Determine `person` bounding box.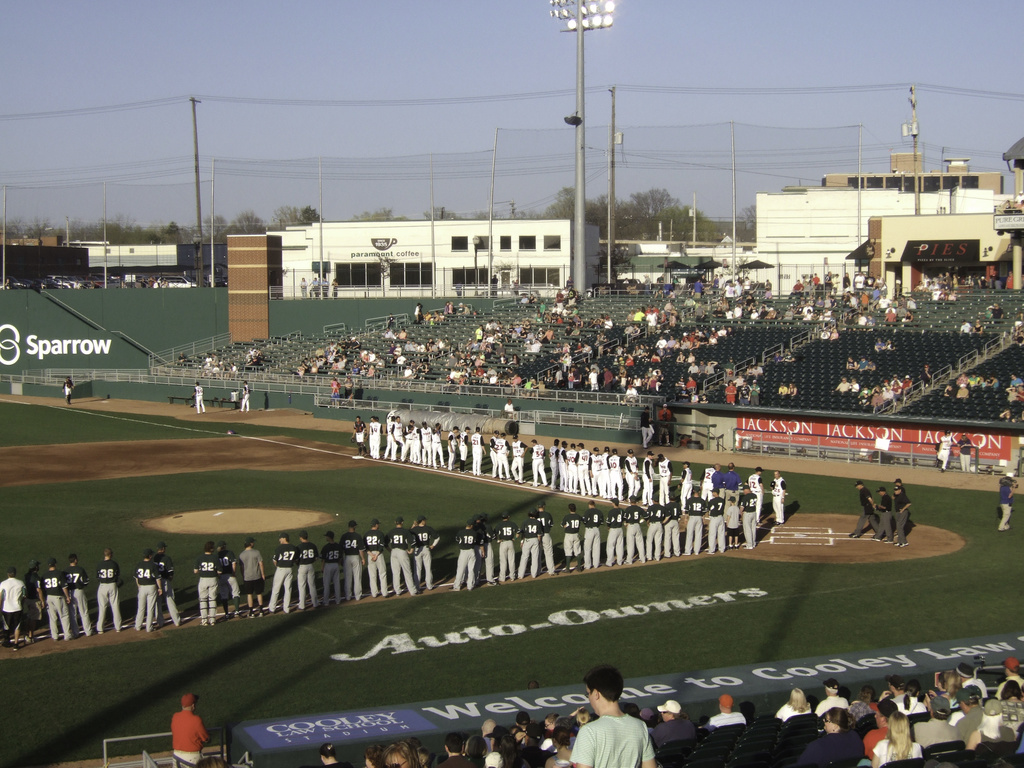
Determined: pyautogui.locateOnScreen(239, 541, 268, 614).
